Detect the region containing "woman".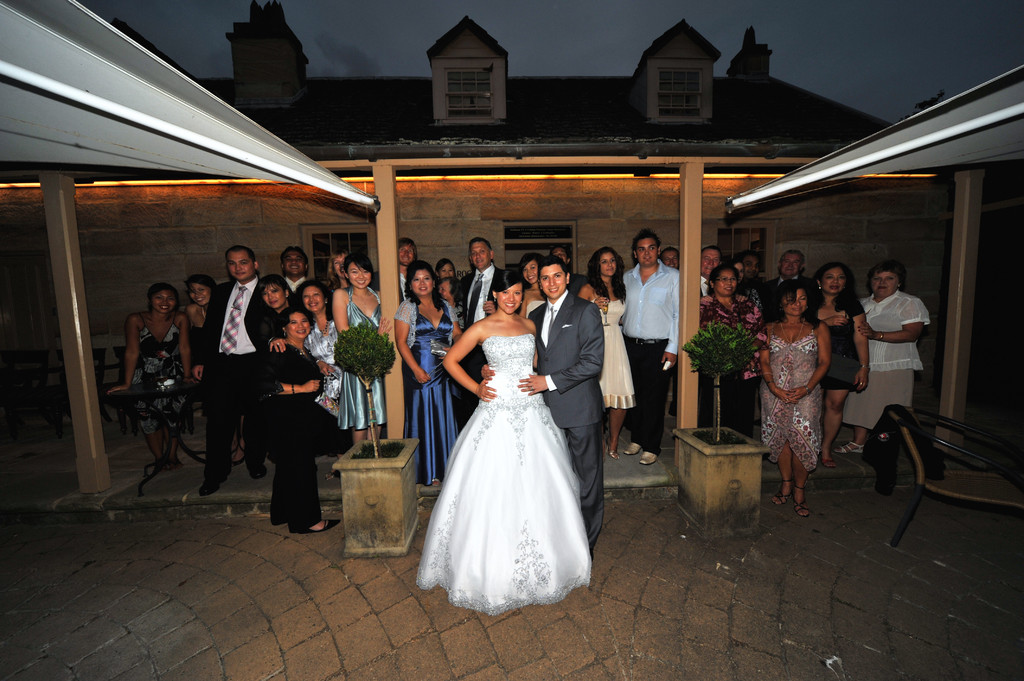
box=[268, 277, 337, 483].
